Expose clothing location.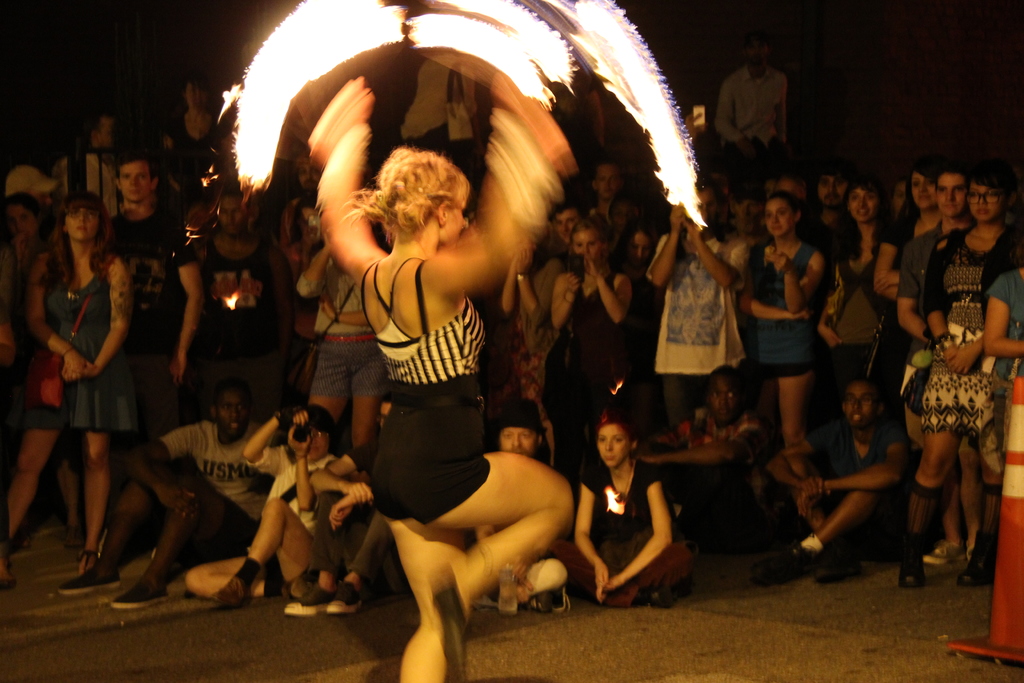
Exposed at x1=133 y1=350 x2=188 y2=427.
